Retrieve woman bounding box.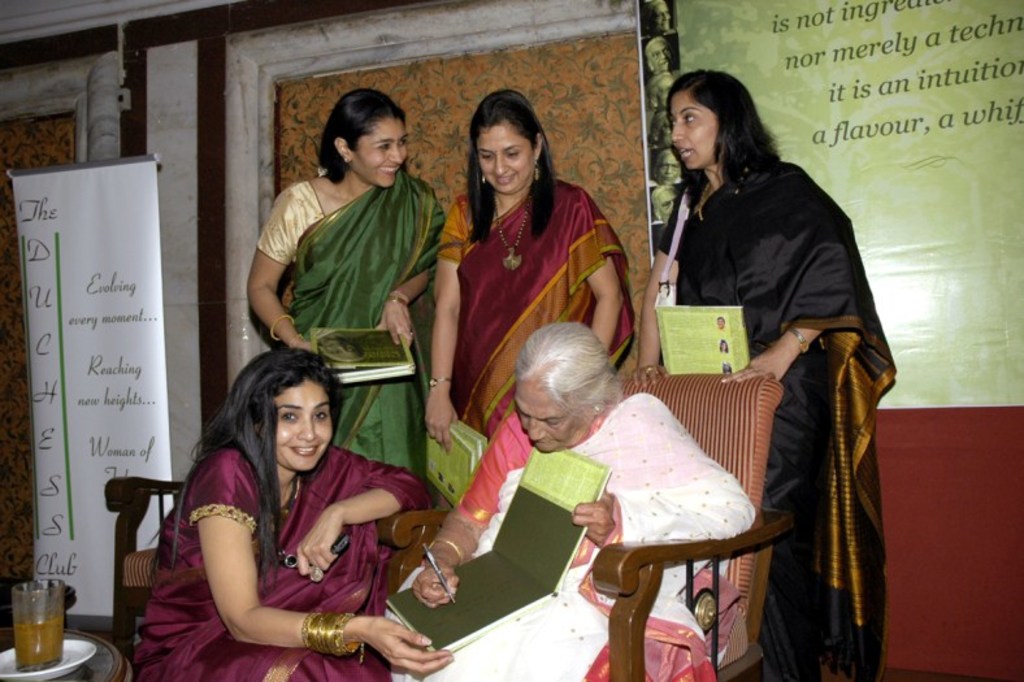
Bounding box: select_region(387, 325, 755, 681).
